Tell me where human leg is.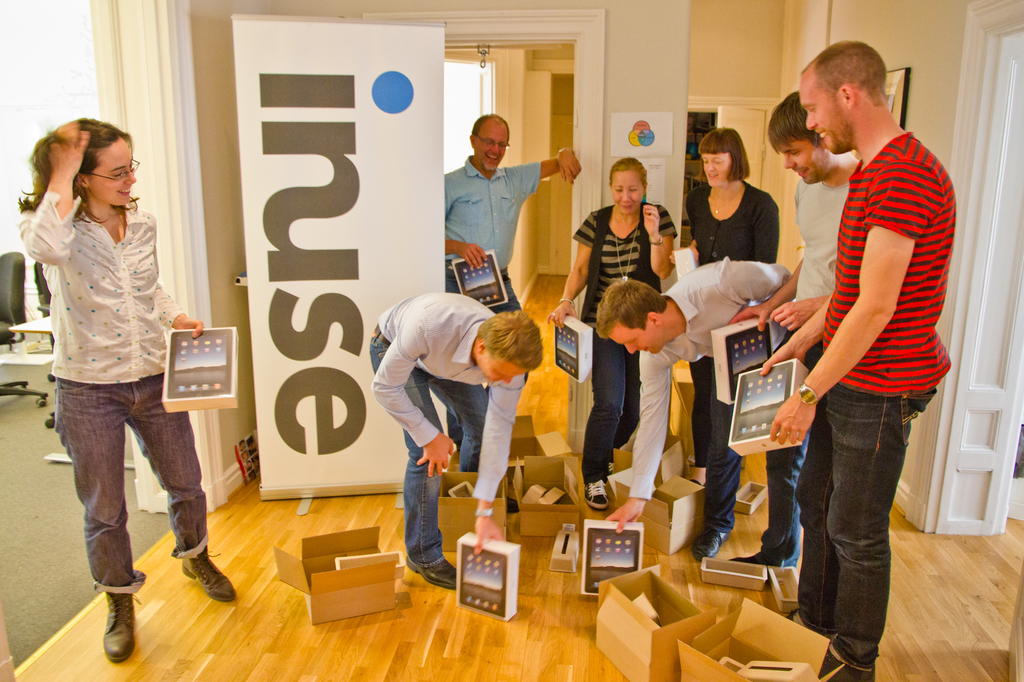
human leg is at detection(612, 344, 640, 472).
